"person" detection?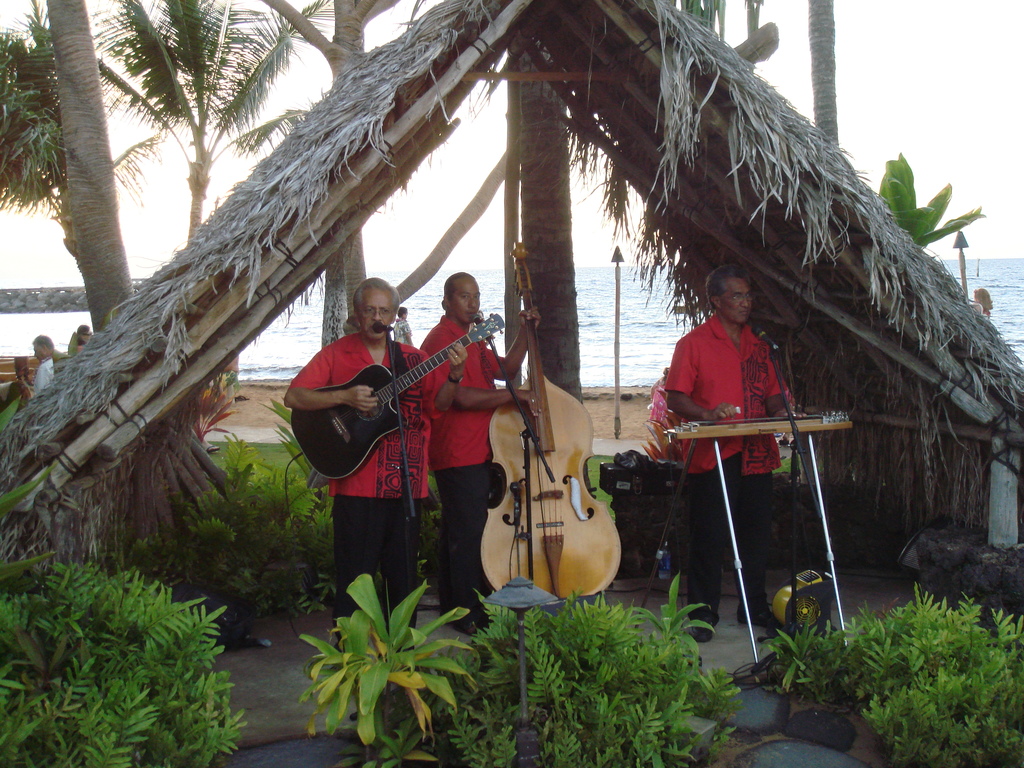
bbox=(17, 338, 47, 399)
